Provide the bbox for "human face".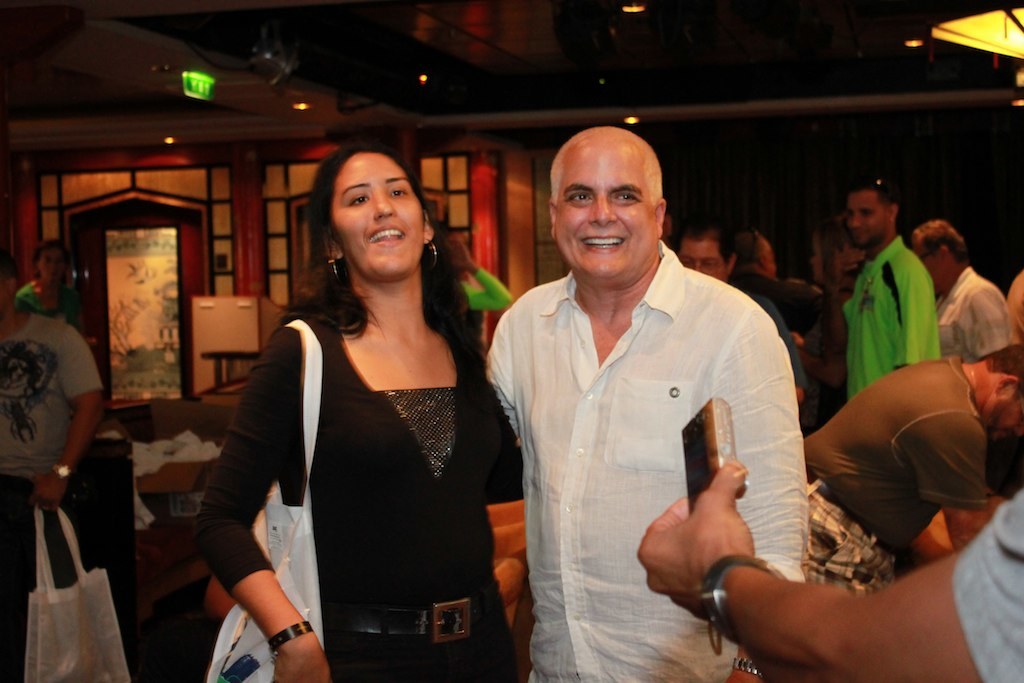
x1=331, y1=149, x2=418, y2=270.
